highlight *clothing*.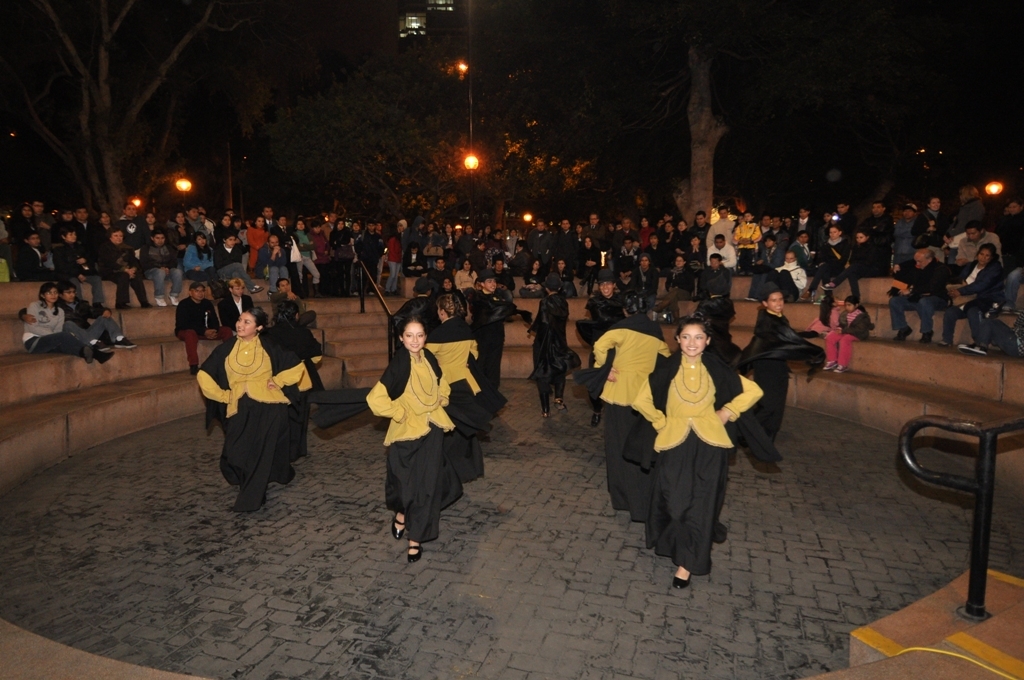
Highlighted region: select_region(517, 266, 549, 300).
